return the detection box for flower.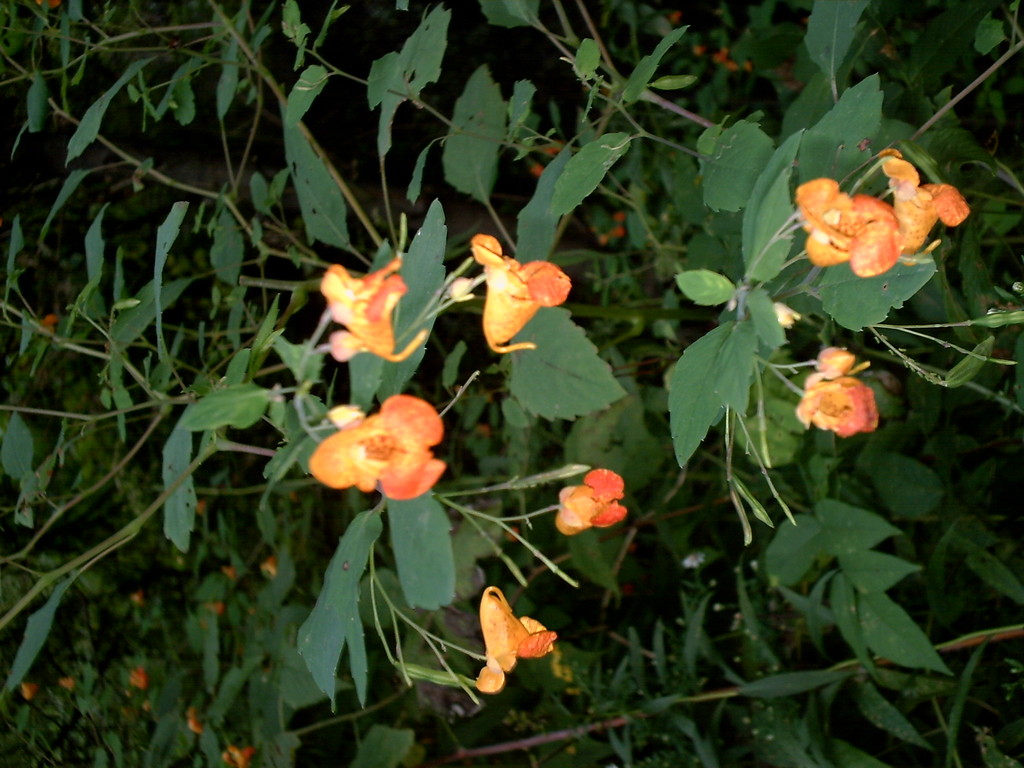
{"x1": 62, "y1": 678, "x2": 78, "y2": 694}.
